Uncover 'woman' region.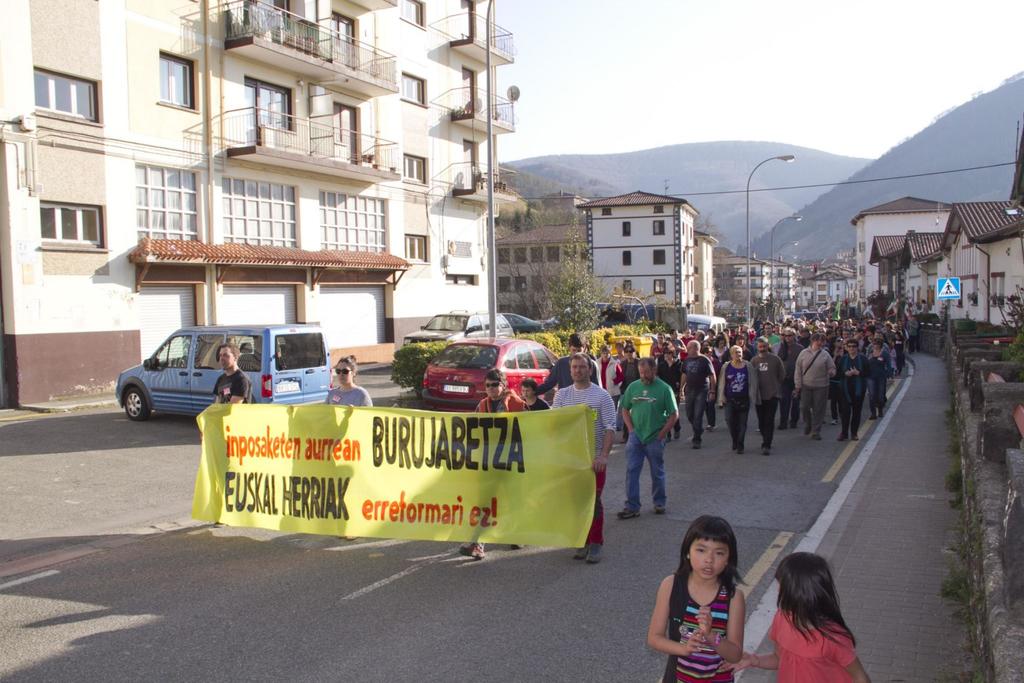
Uncovered: pyautogui.locateOnScreen(717, 343, 761, 451).
